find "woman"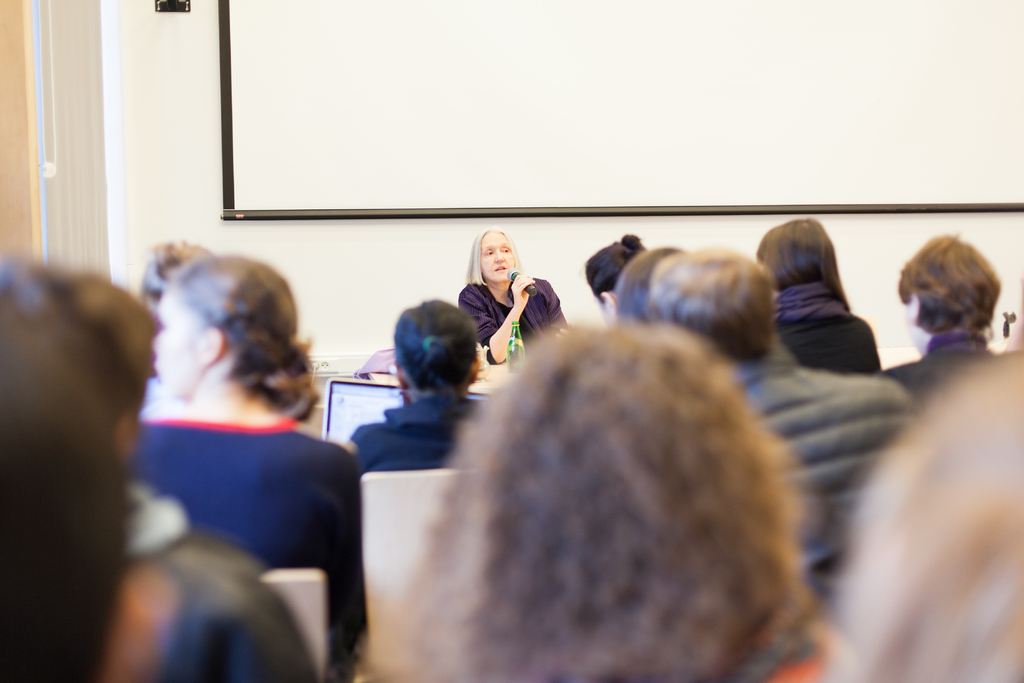
{"x1": 454, "y1": 218, "x2": 563, "y2": 379}
